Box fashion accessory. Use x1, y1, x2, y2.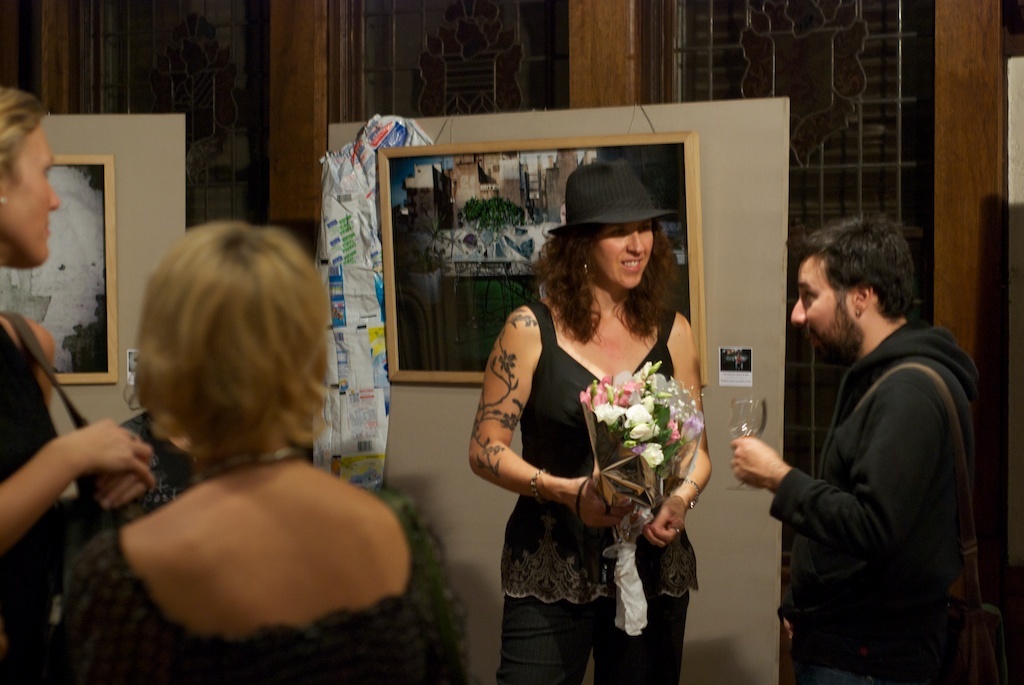
665, 492, 701, 516.
